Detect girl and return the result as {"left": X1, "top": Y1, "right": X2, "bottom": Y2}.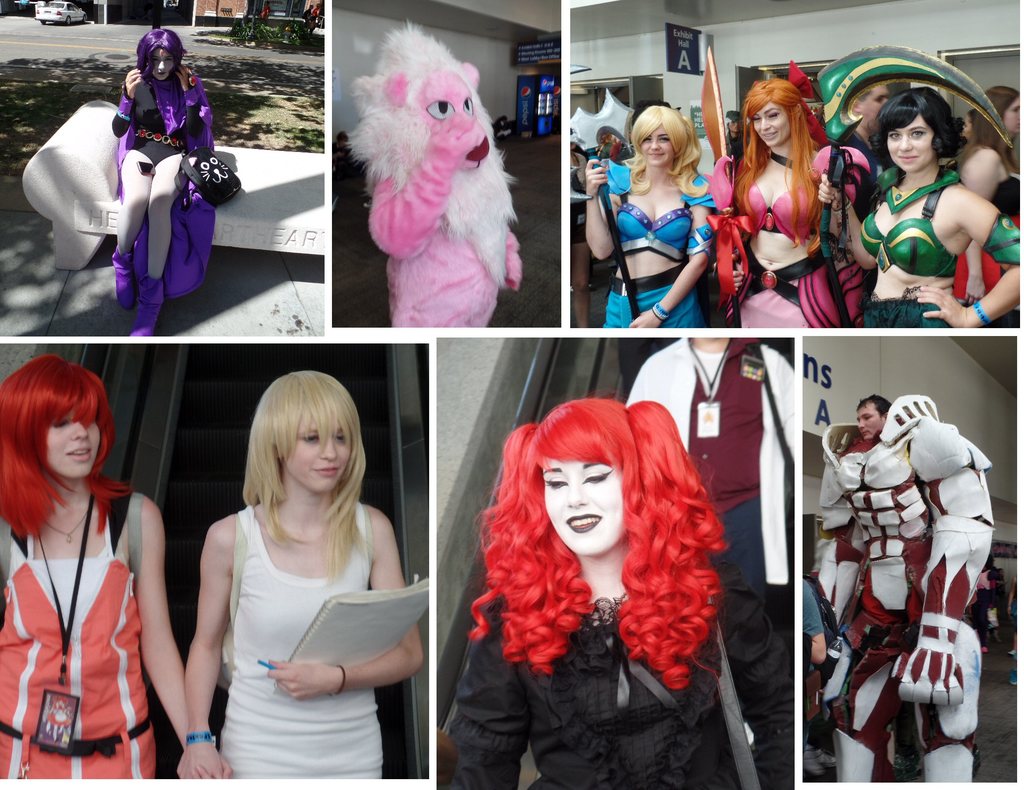
{"left": 433, "top": 395, "right": 794, "bottom": 789}.
